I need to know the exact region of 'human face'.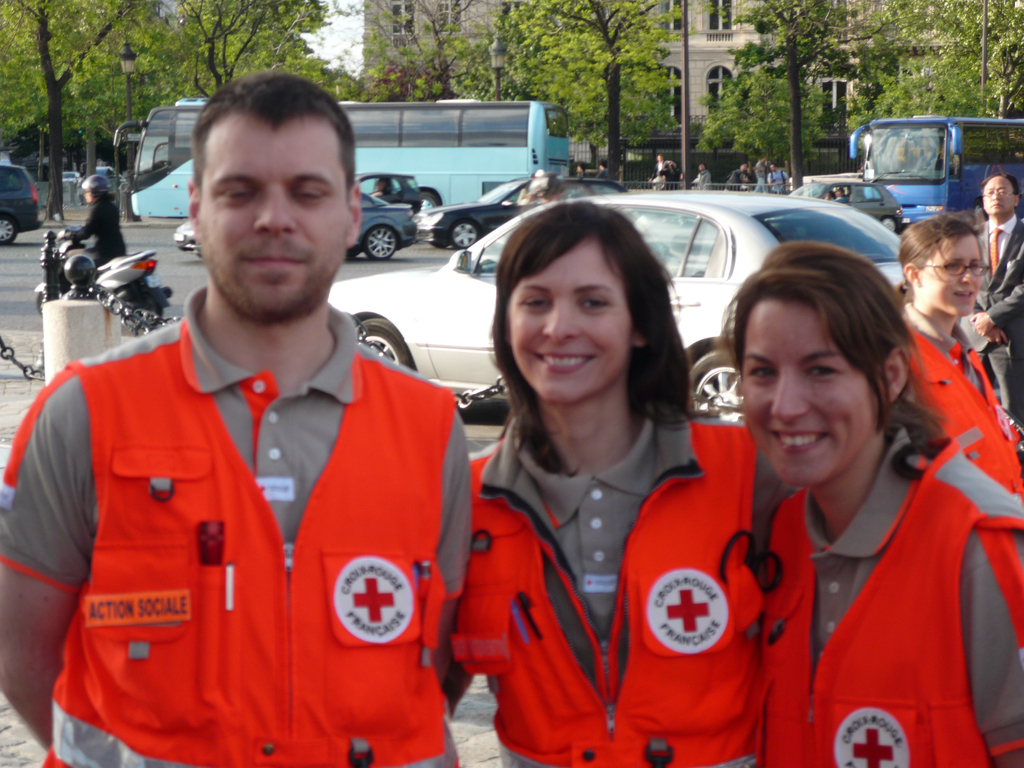
Region: (left=918, top=237, right=978, bottom=318).
